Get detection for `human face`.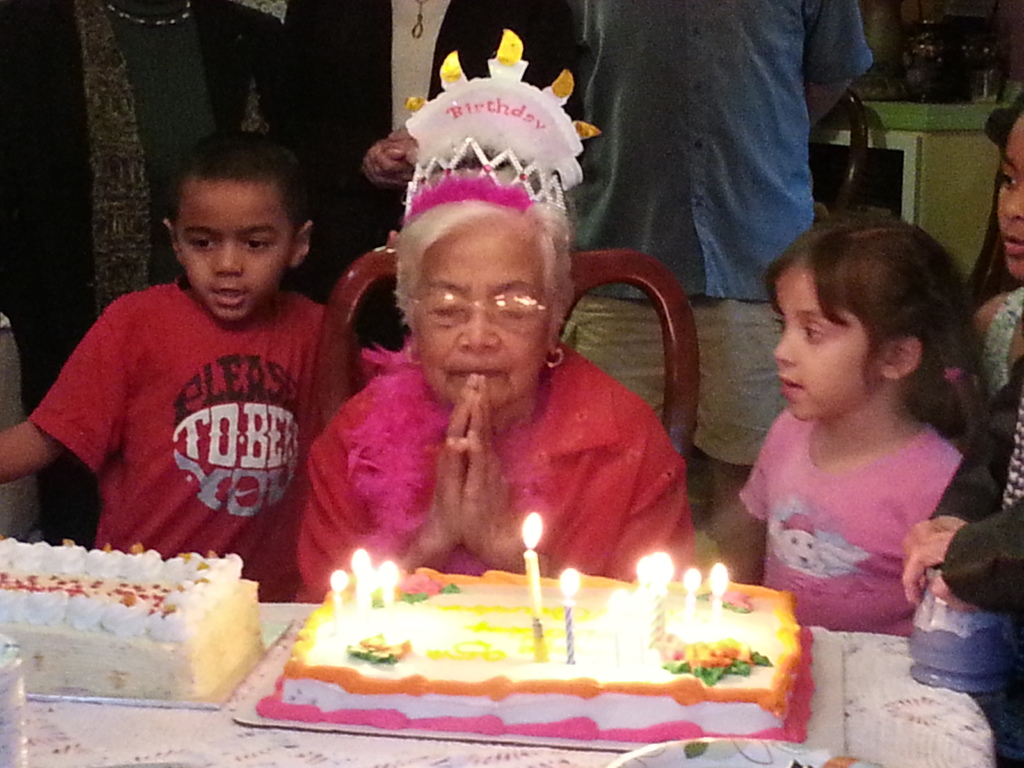
Detection: 412,214,556,408.
